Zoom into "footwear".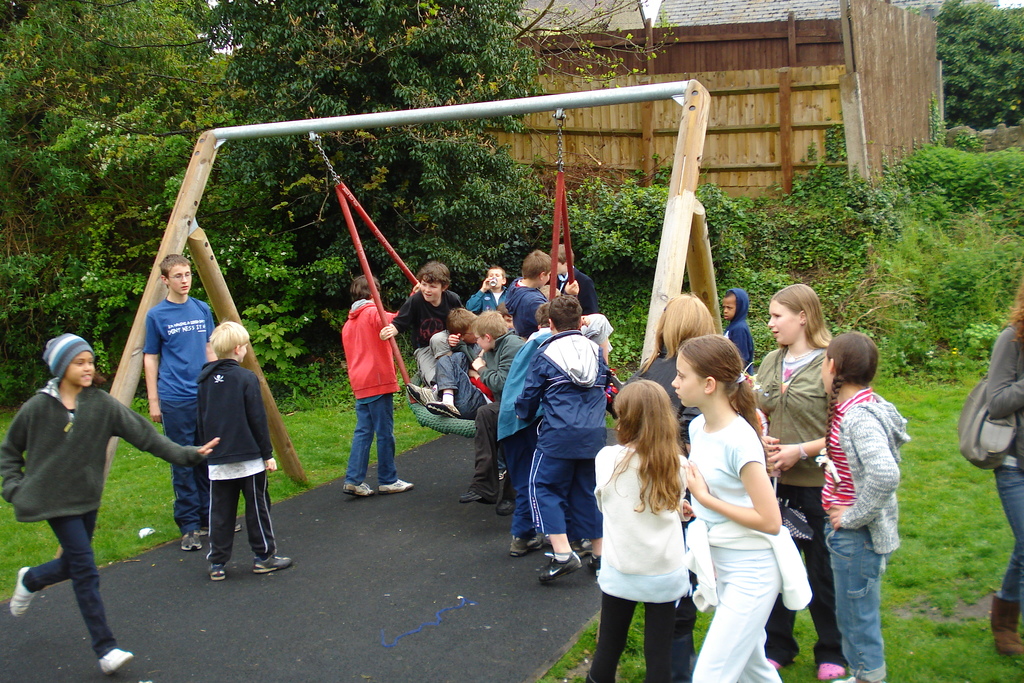
Zoom target: 460,490,481,501.
